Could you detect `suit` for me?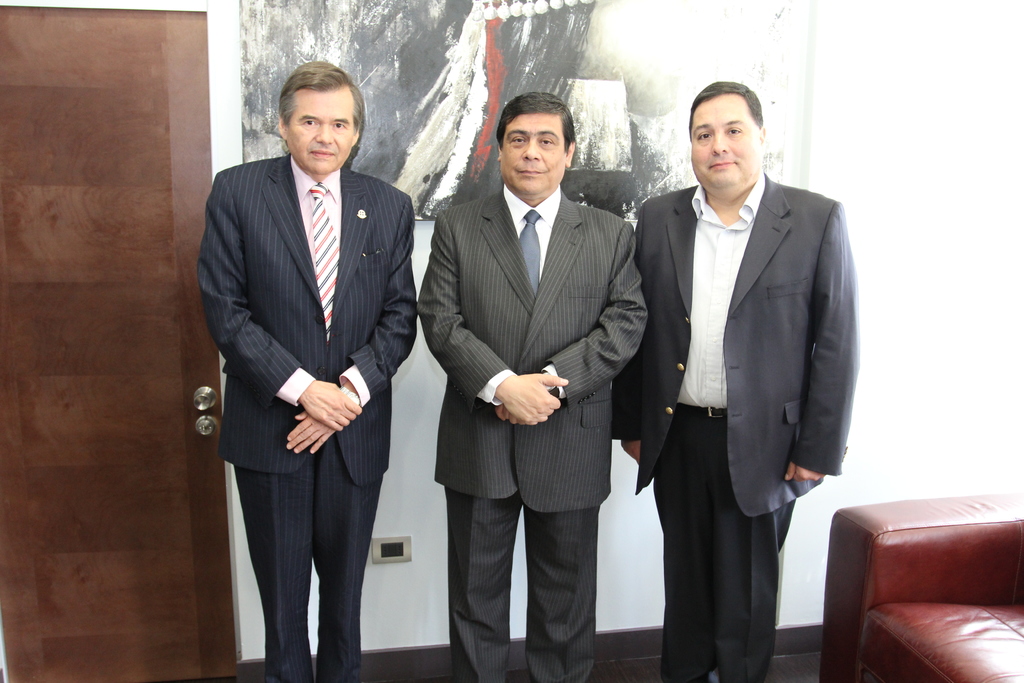
Detection result: locate(610, 180, 858, 682).
